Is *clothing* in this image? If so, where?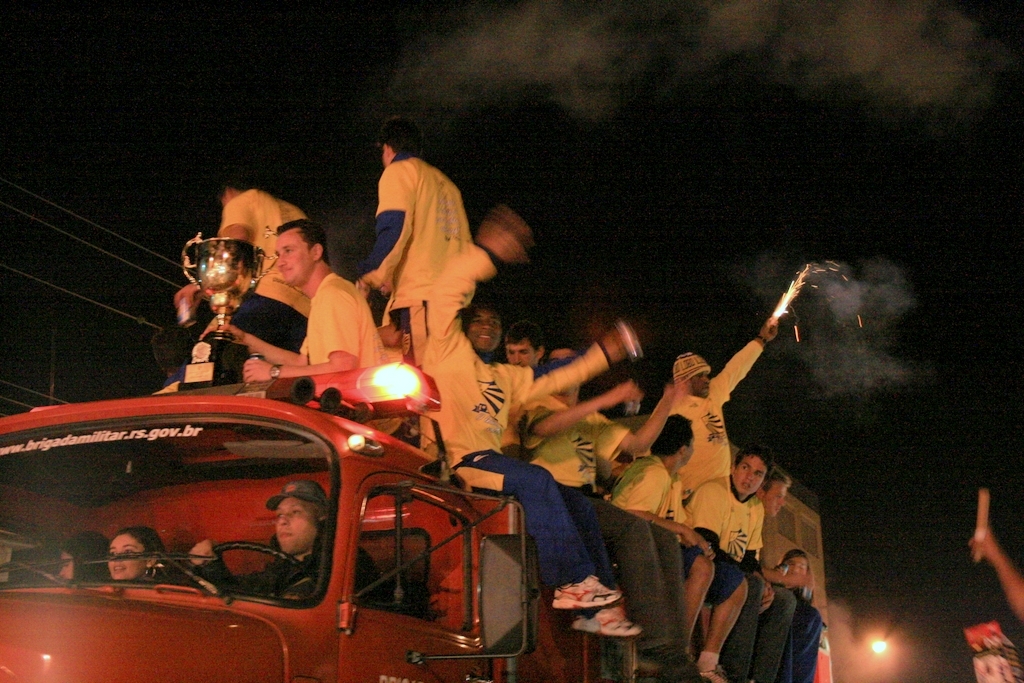
Yes, at locate(152, 181, 312, 389).
